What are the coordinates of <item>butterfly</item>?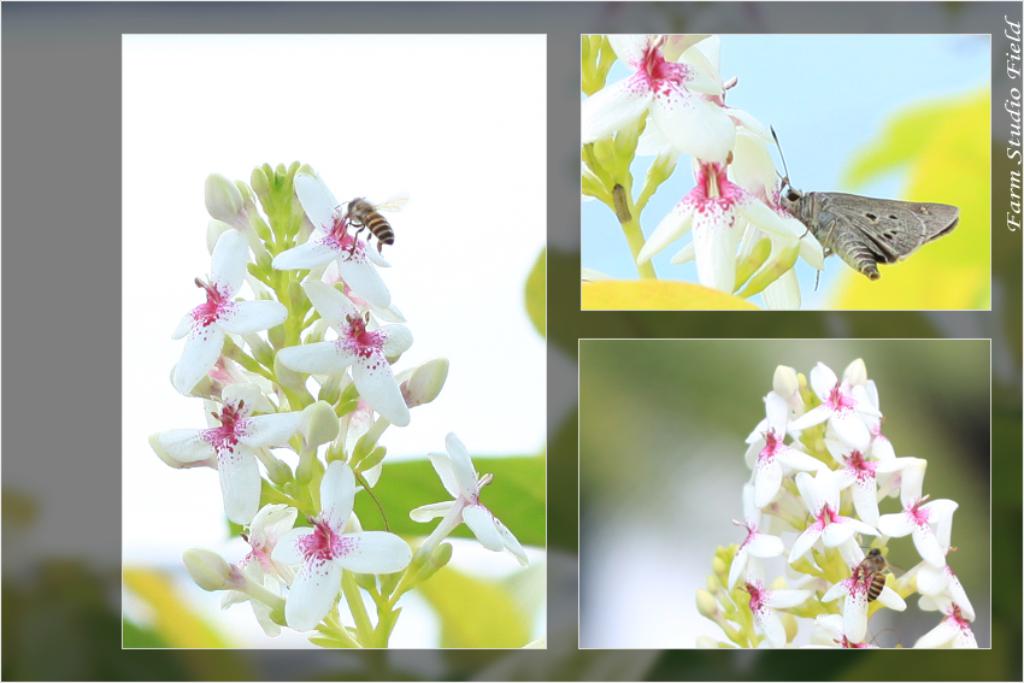
region(844, 543, 893, 603).
